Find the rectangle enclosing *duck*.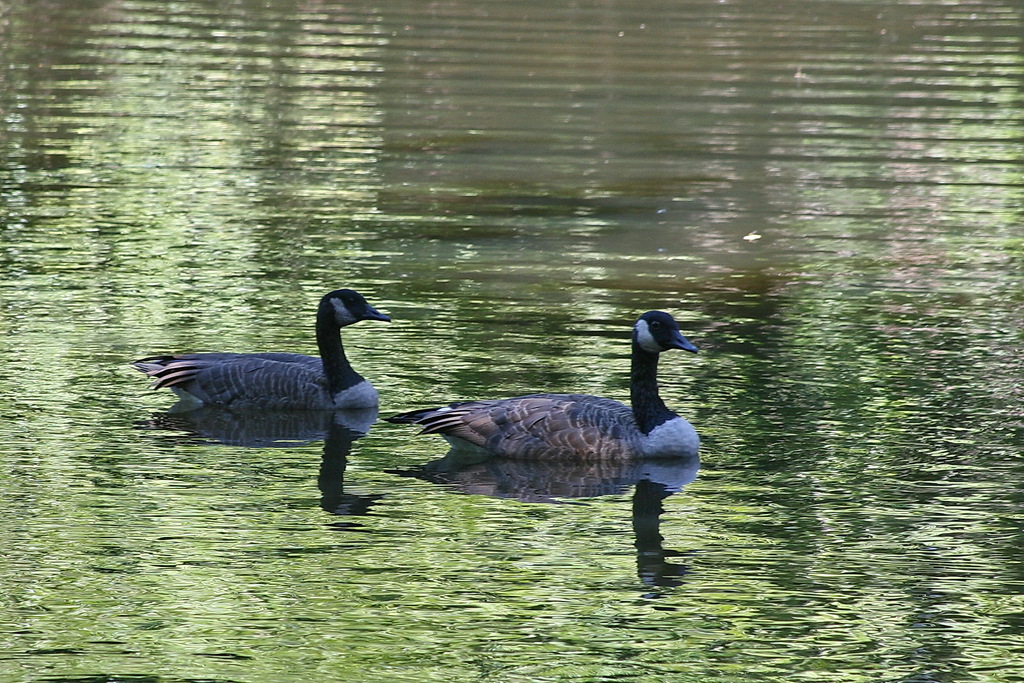
[409, 300, 714, 488].
